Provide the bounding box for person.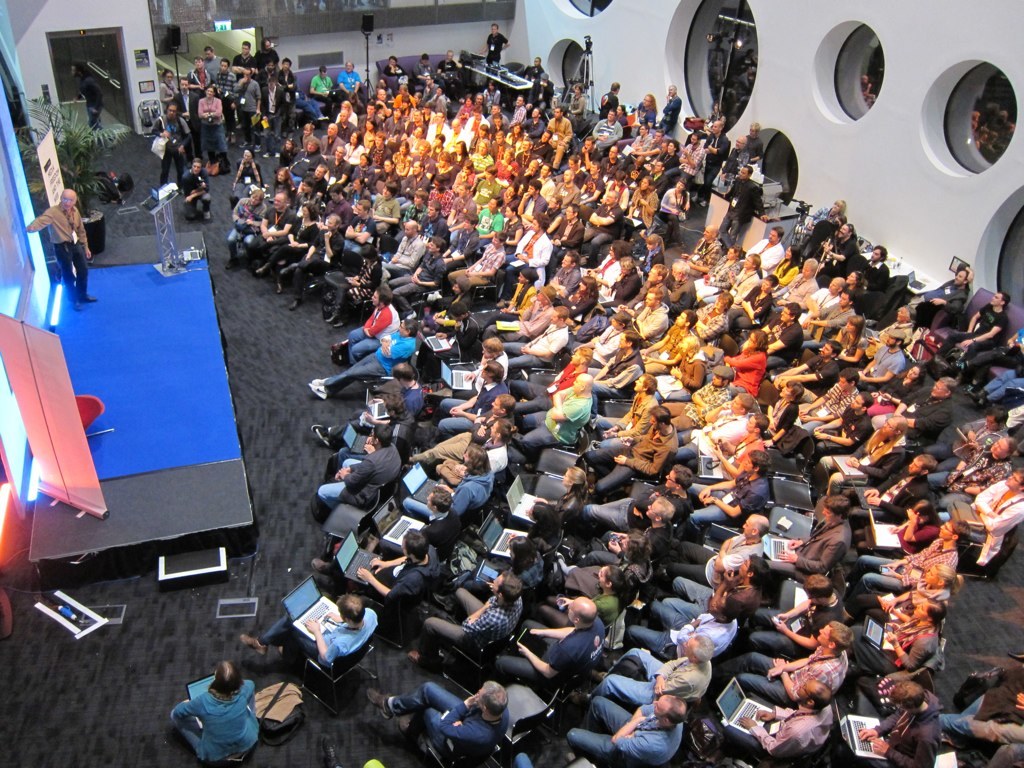
[x1=638, y1=233, x2=665, y2=275].
